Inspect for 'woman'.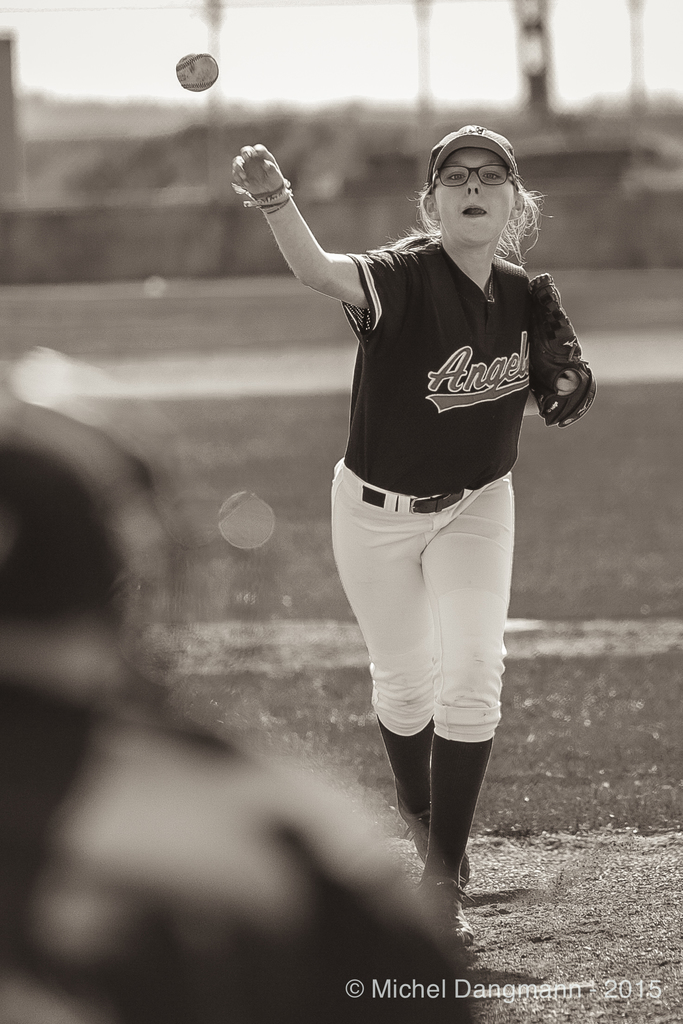
Inspection: left=261, top=83, right=580, bottom=926.
